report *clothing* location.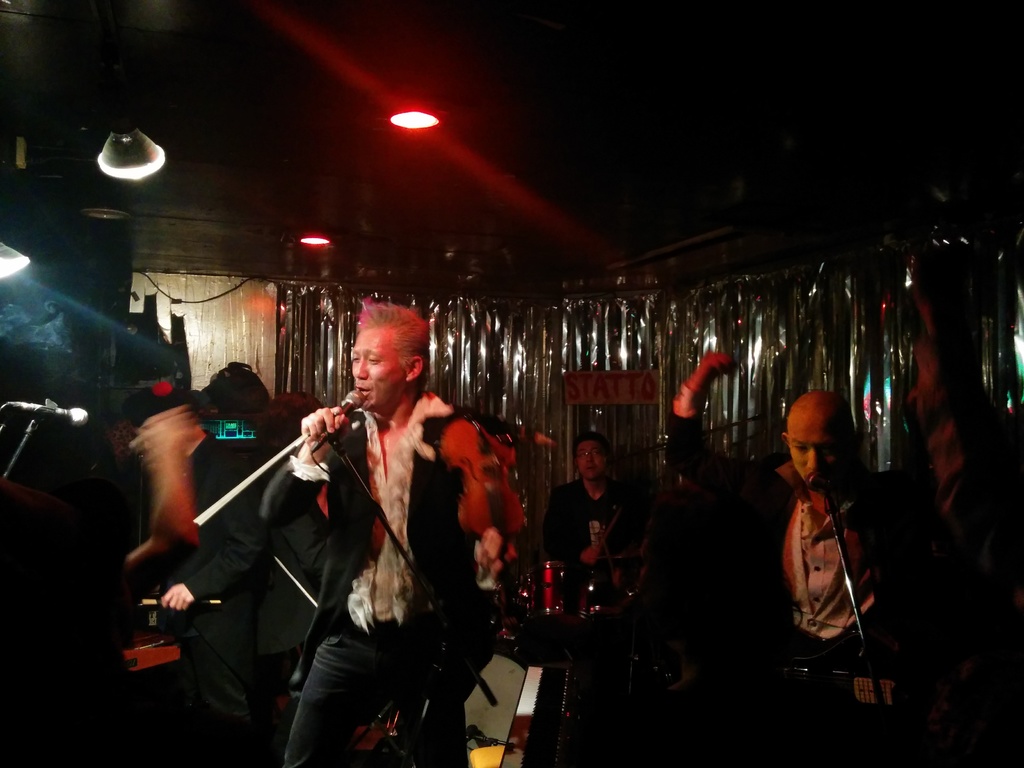
Report: pyautogui.locateOnScreen(540, 462, 648, 576).
